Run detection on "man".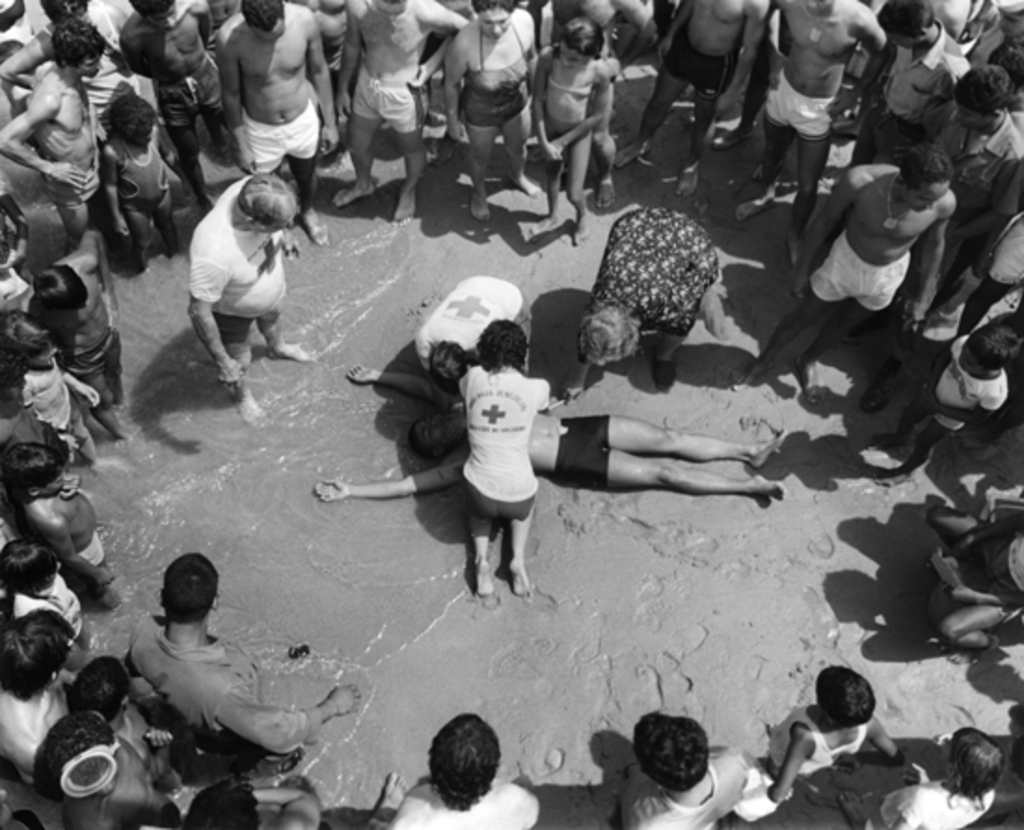
Result: 339,0,460,216.
